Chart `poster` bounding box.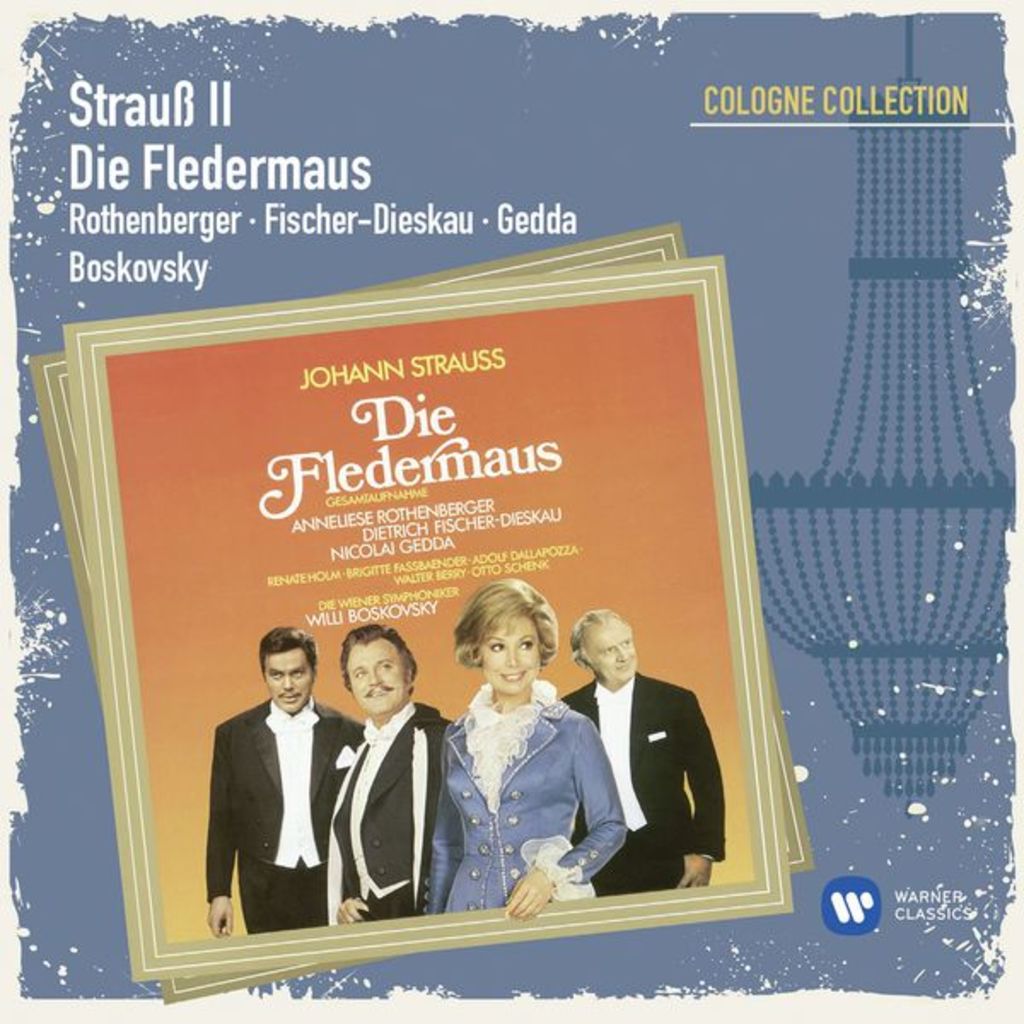
Charted: [x1=0, y1=0, x2=1022, y2=1022].
